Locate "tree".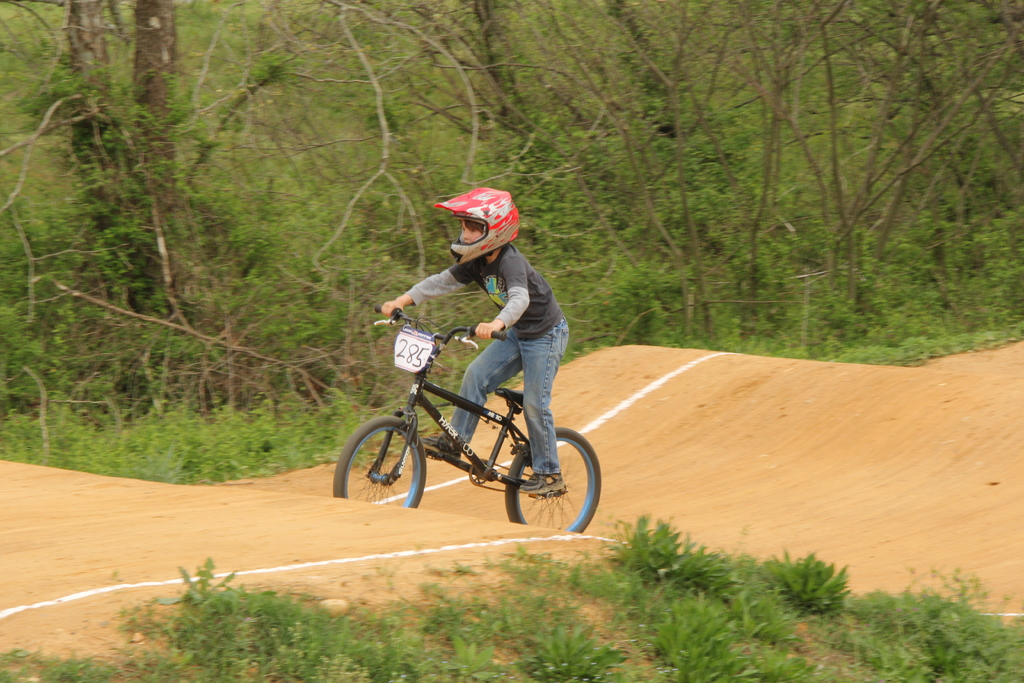
Bounding box: rect(45, 0, 186, 318).
